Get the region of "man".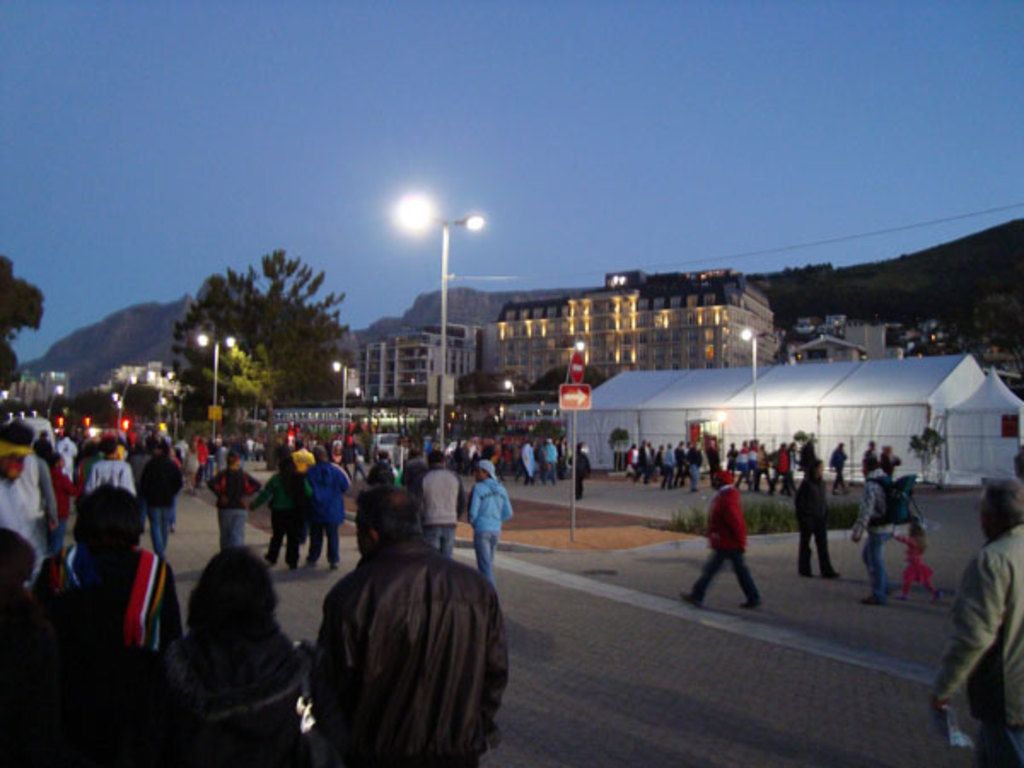
<bbox>669, 440, 681, 480</bbox>.
